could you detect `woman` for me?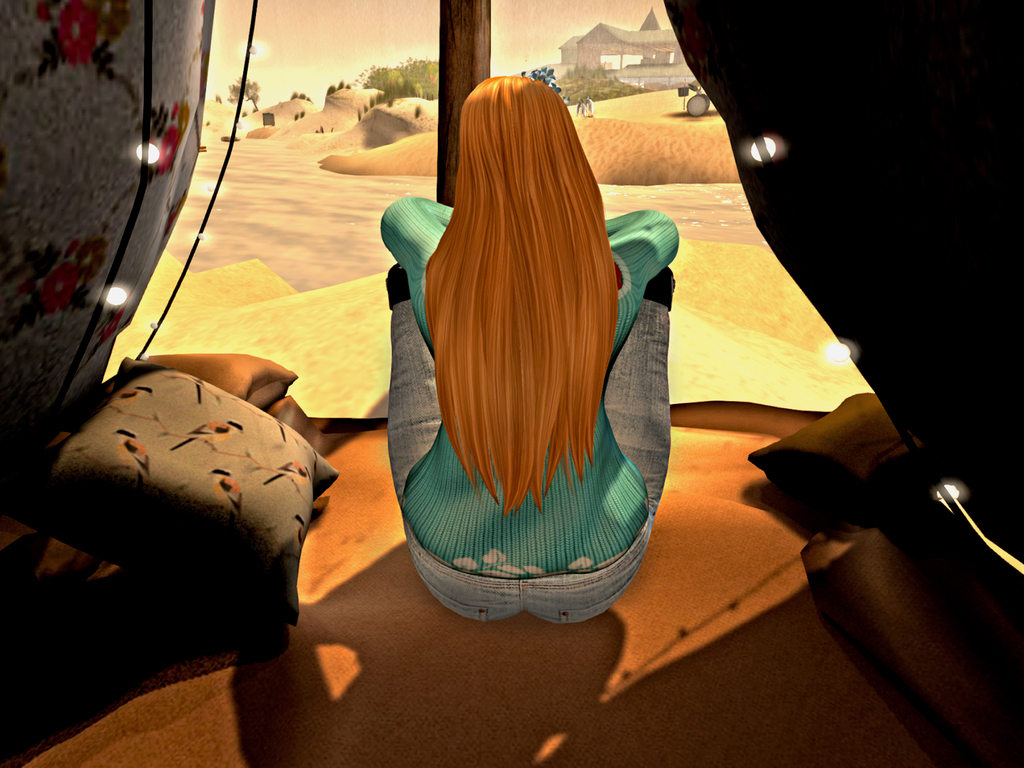
Detection result: (381,77,682,620).
